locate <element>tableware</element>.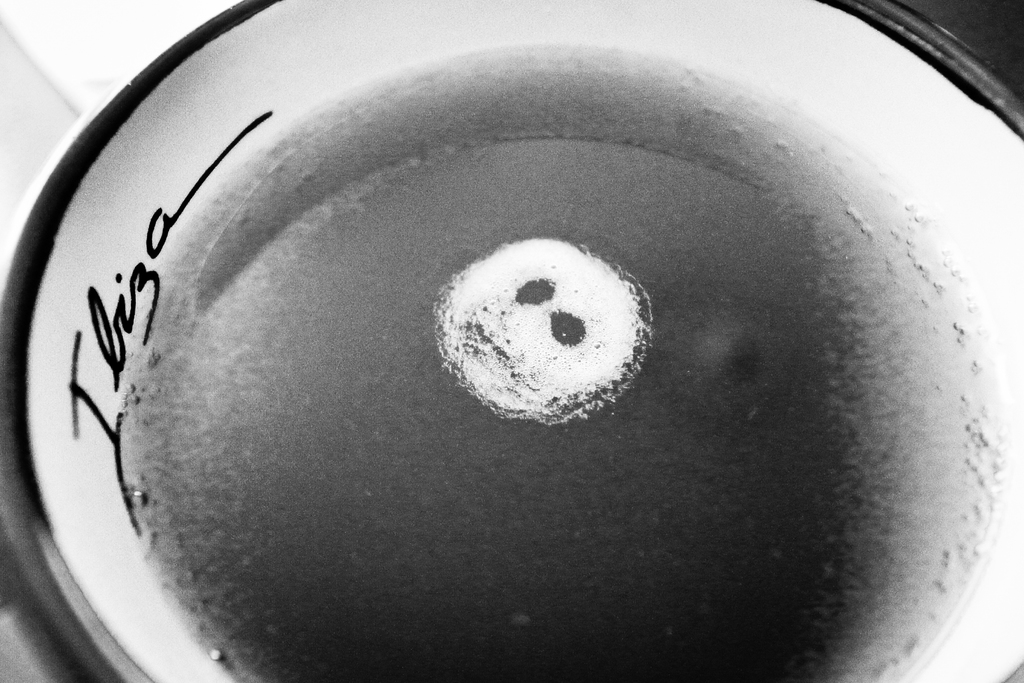
Bounding box: 0, 0, 1023, 682.
